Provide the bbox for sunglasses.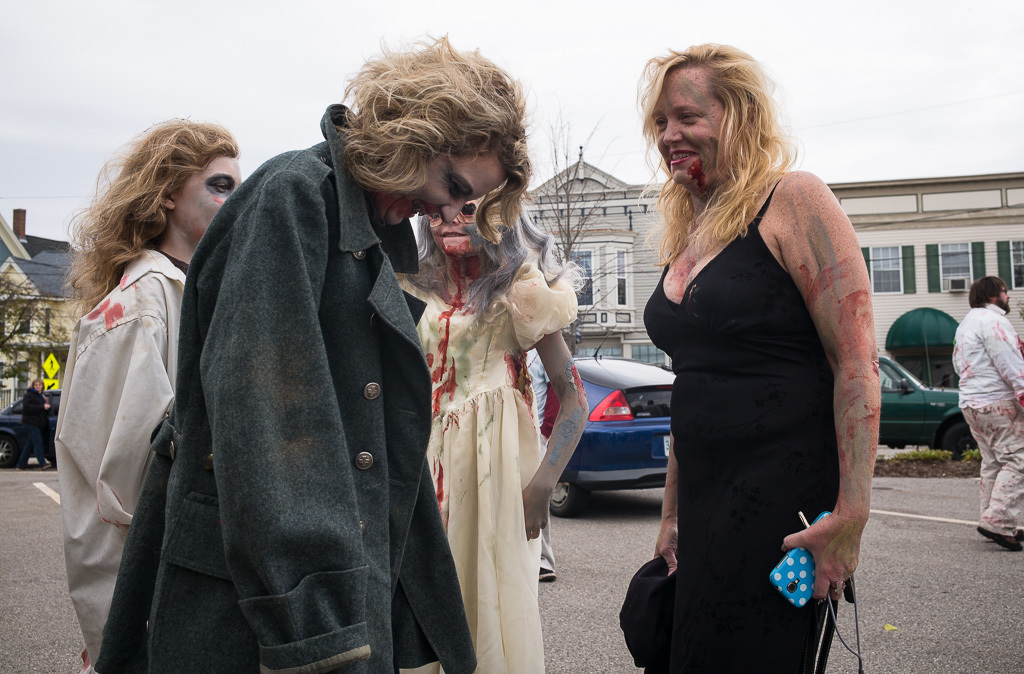
left=994, top=288, right=1010, bottom=294.
